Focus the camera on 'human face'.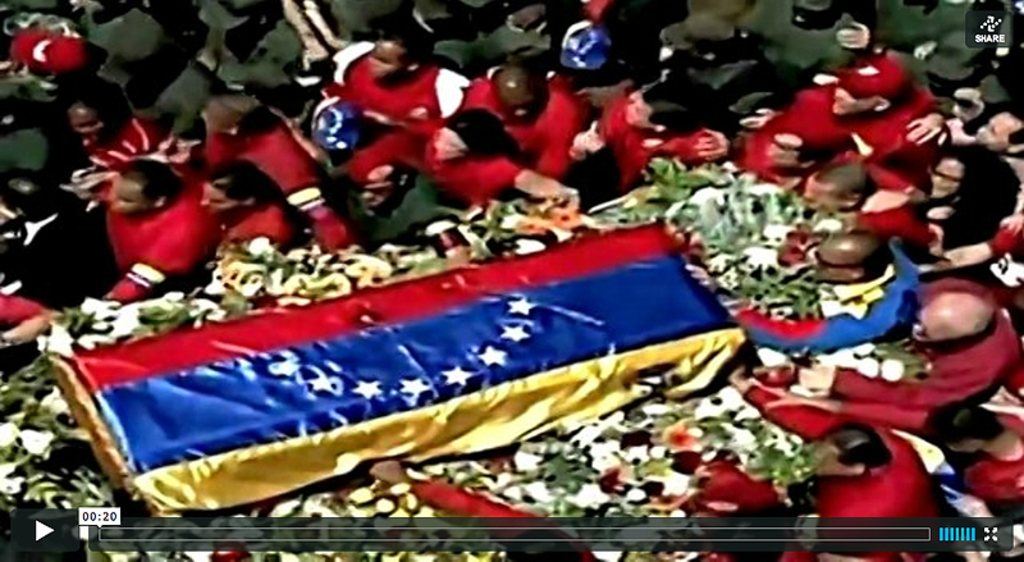
Focus region: (left=434, top=129, right=468, bottom=159).
